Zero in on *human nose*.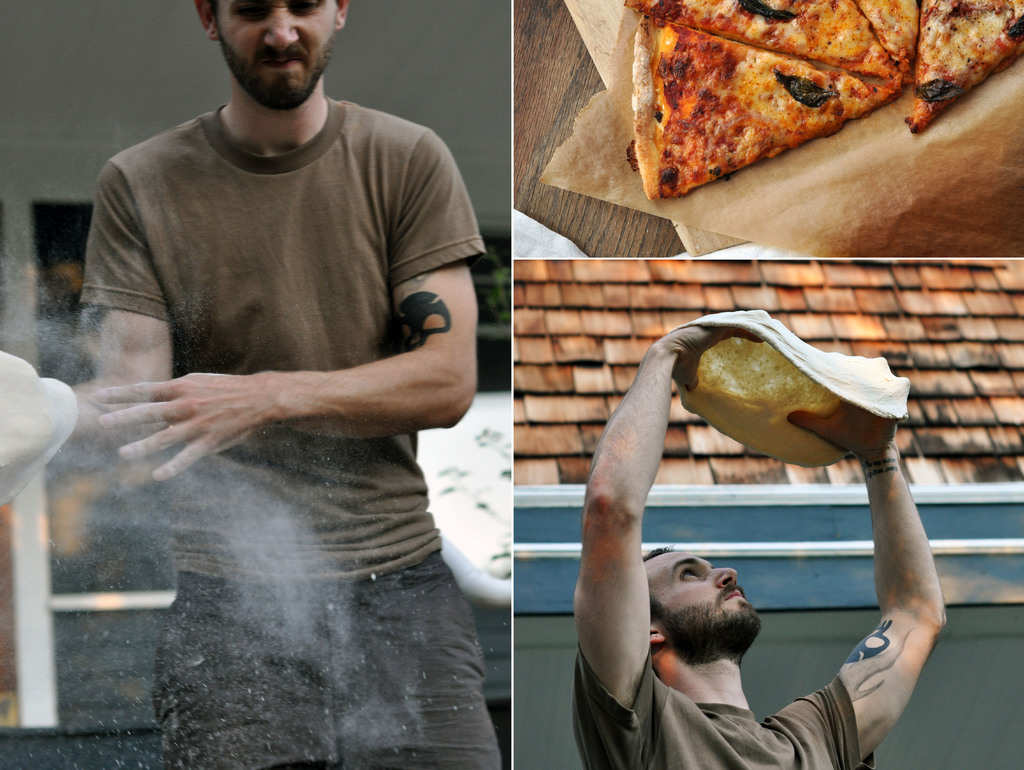
Zeroed in: {"x1": 262, "y1": 8, "x2": 300, "y2": 53}.
